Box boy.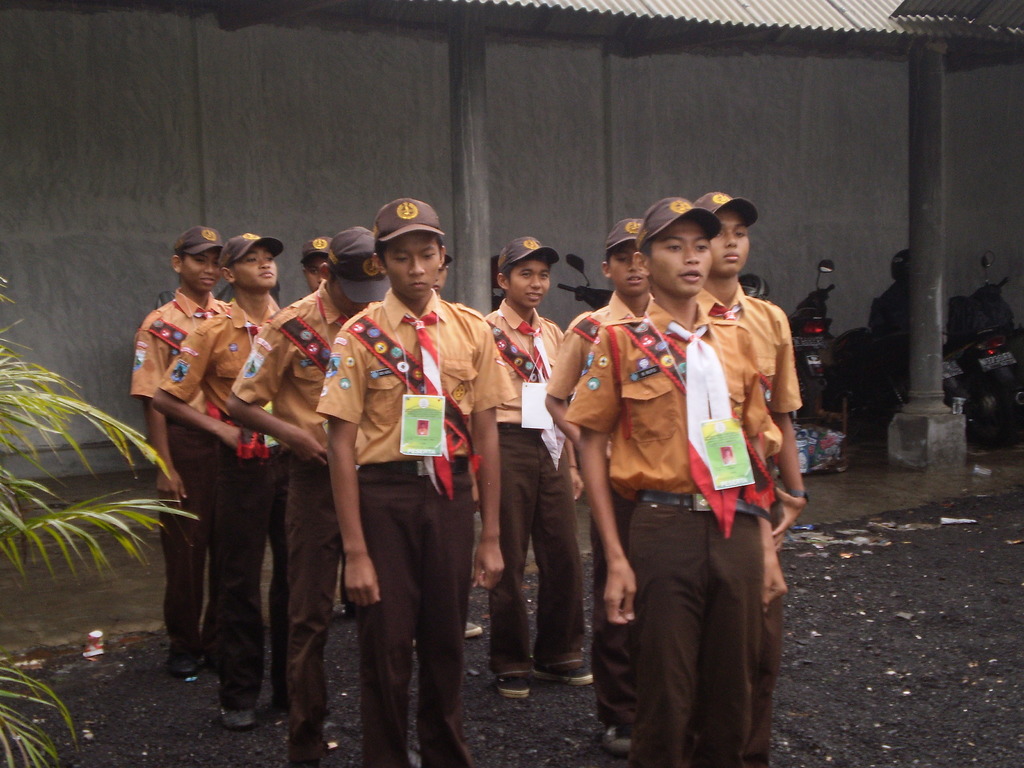
<bbox>223, 221, 416, 767</bbox>.
